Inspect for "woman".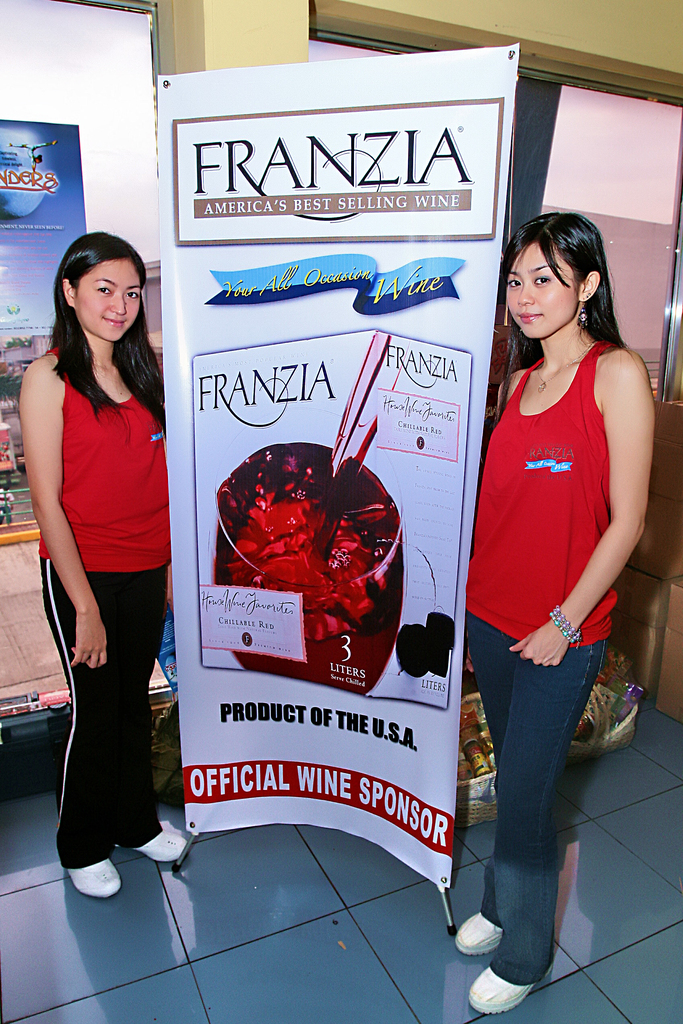
Inspection: 457 211 652 1014.
